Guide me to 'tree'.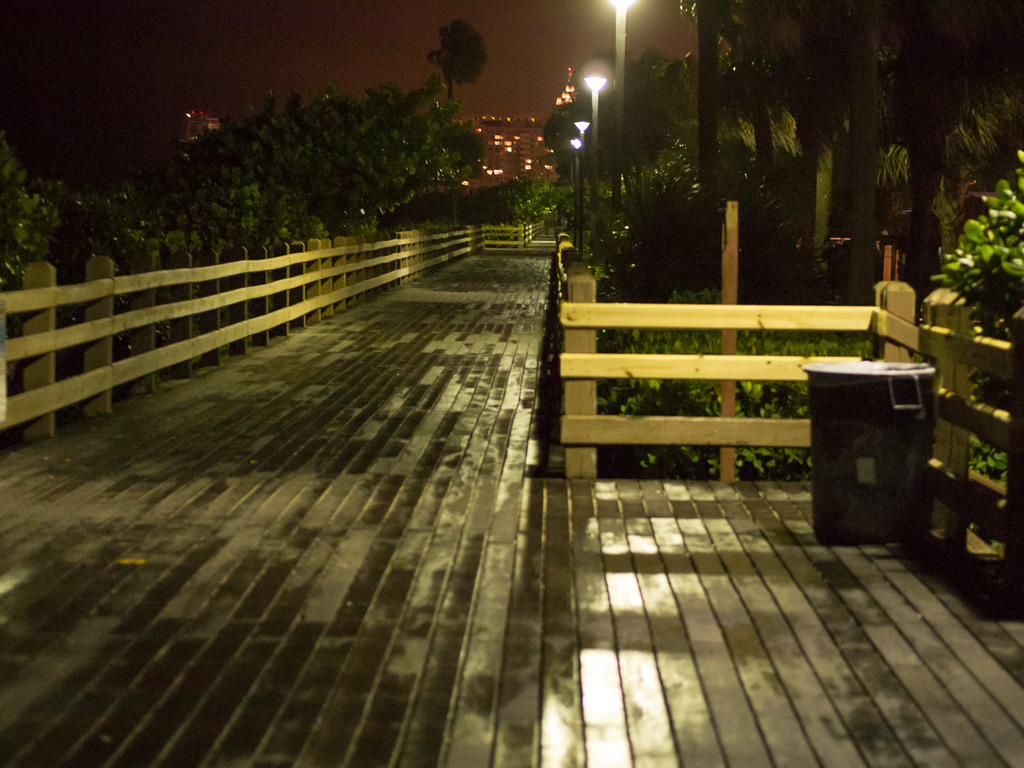
Guidance: <box>431,24,488,125</box>.
